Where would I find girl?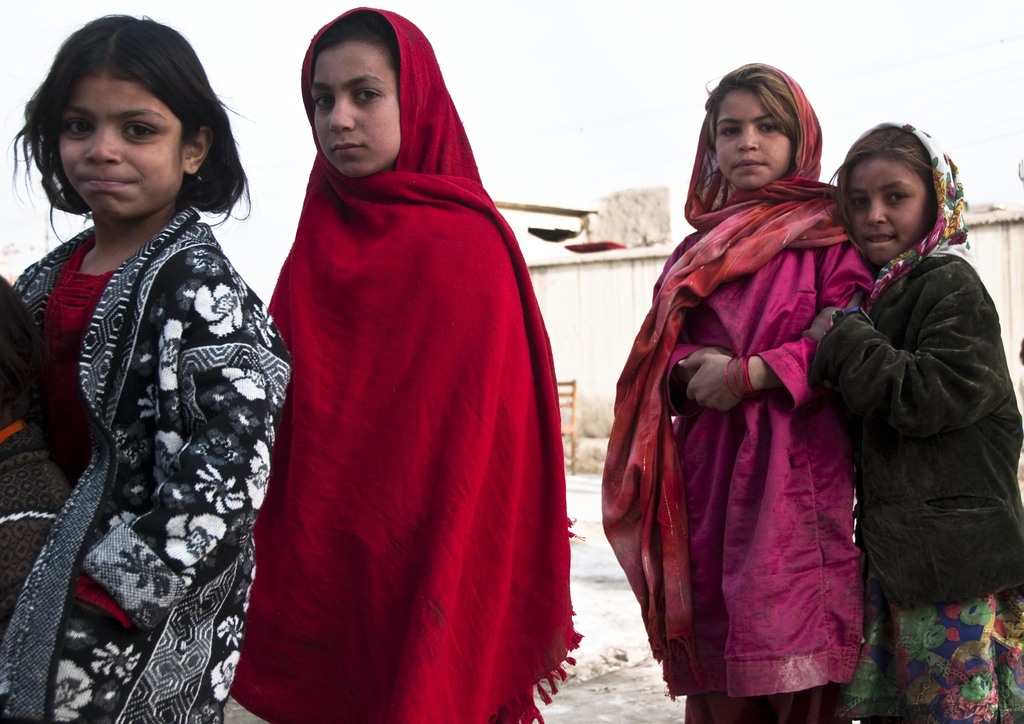
At <region>0, 13, 289, 723</region>.
